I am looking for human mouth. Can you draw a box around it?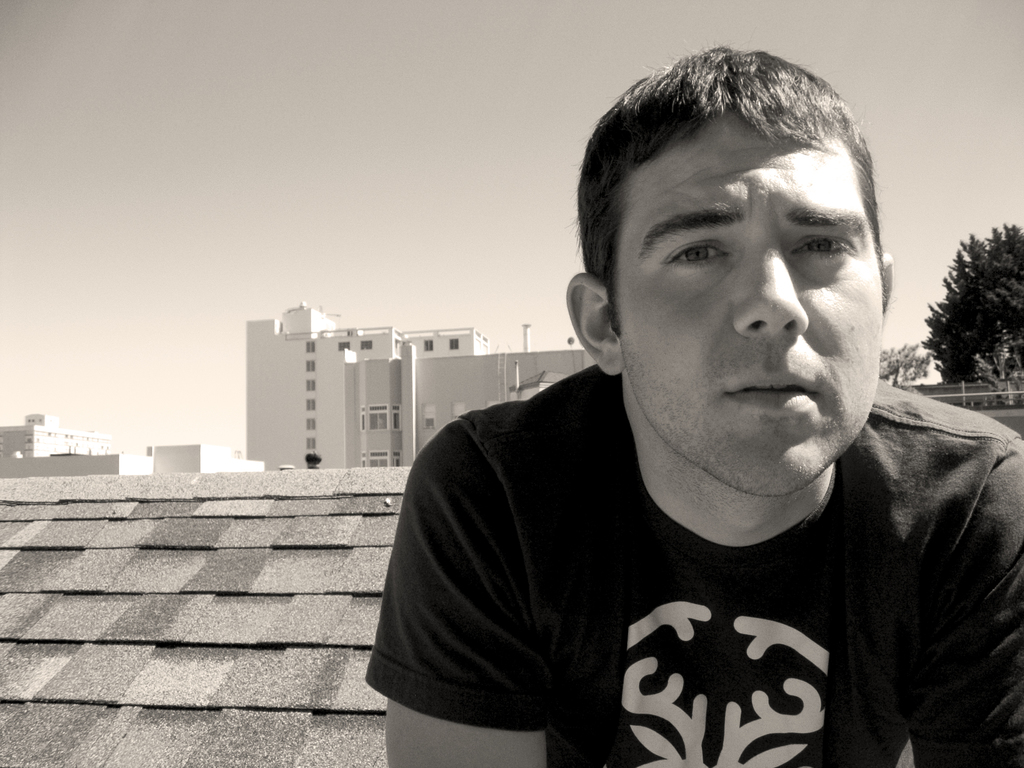
Sure, the bounding box is [723,370,818,410].
